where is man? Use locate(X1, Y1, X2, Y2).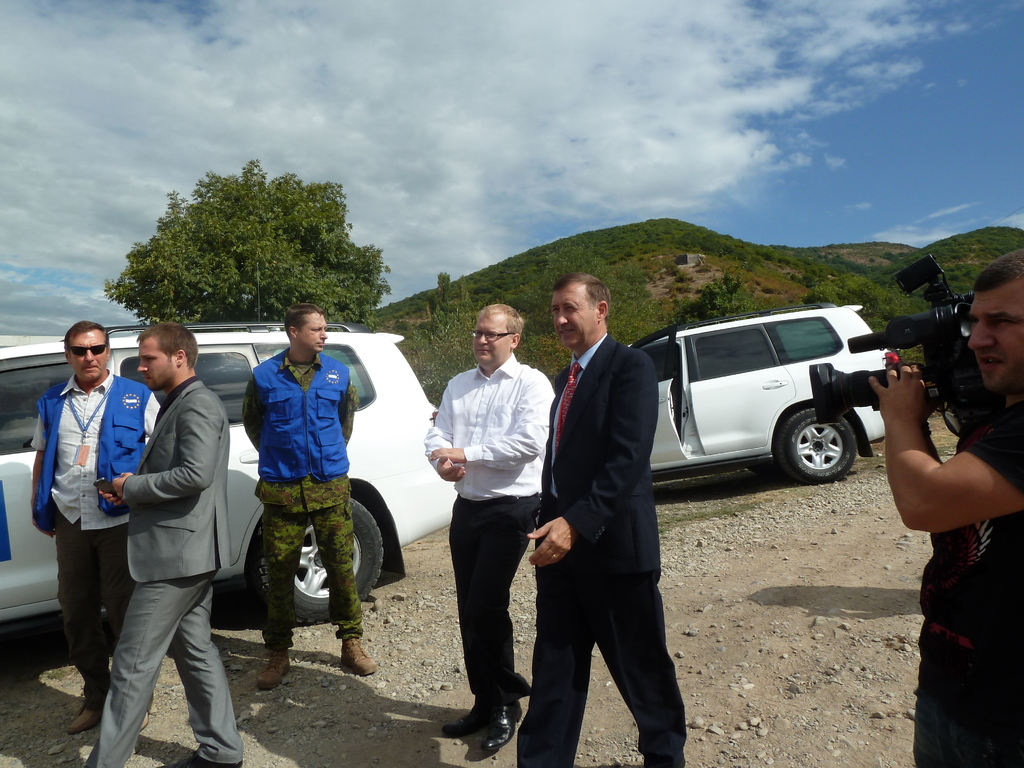
locate(250, 302, 378, 700).
